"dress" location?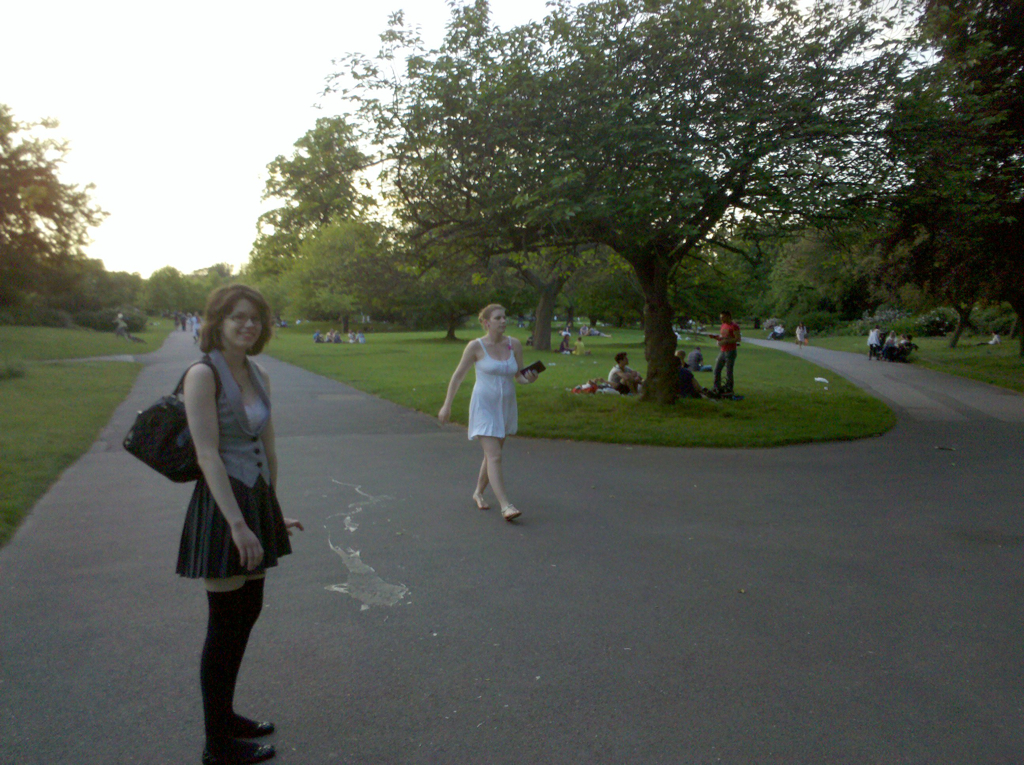
[x1=167, y1=342, x2=299, y2=593]
